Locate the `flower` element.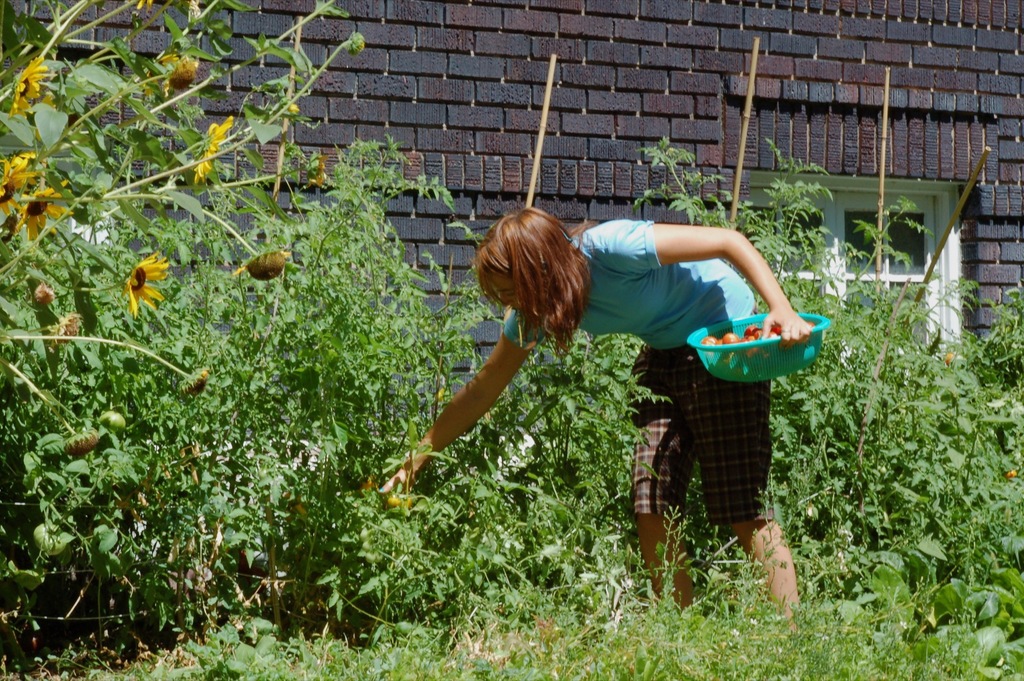
Element bbox: 33, 91, 59, 146.
